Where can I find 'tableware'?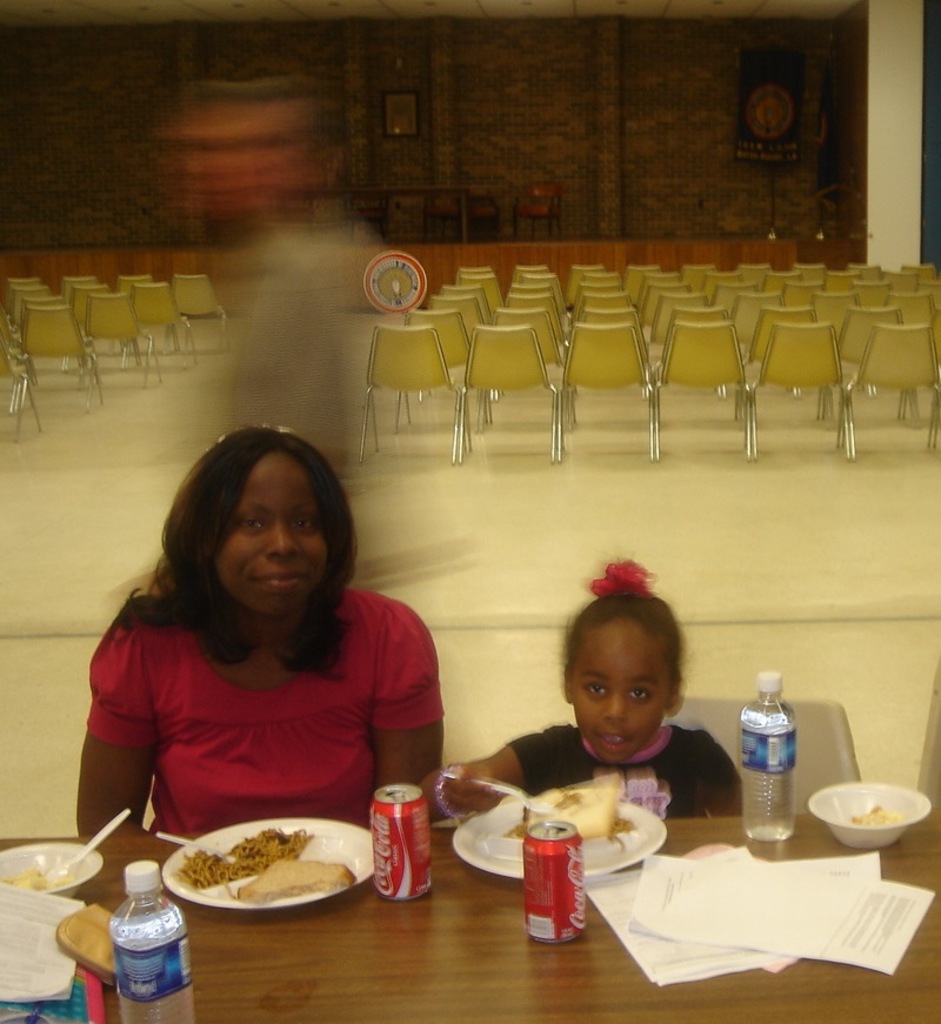
You can find it at (47,804,138,881).
